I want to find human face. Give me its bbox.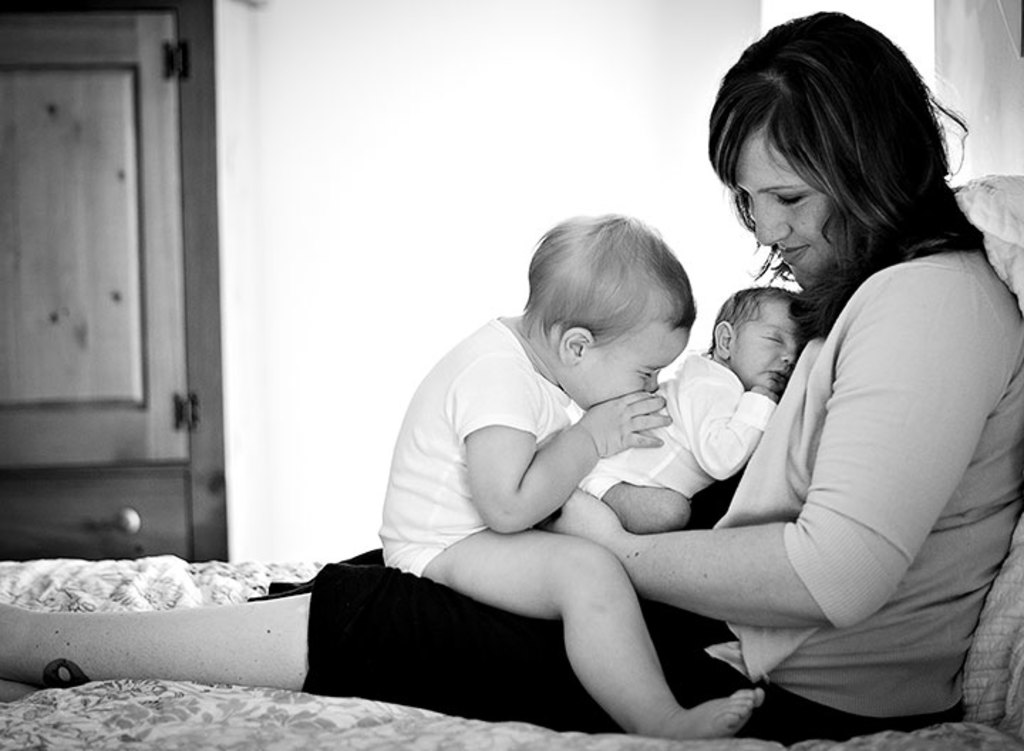
bbox=[582, 330, 691, 410].
